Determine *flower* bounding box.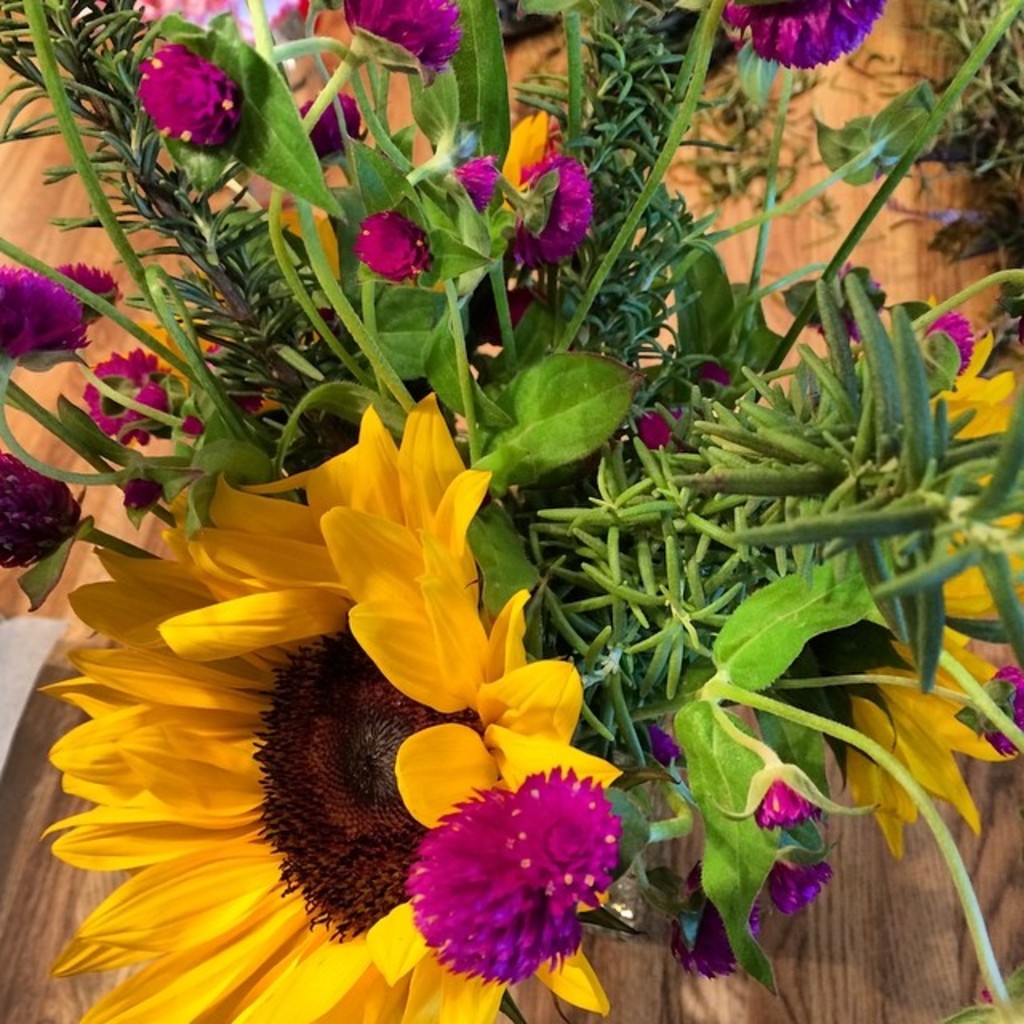
Determined: bbox=(346, 0, 475, 80).
